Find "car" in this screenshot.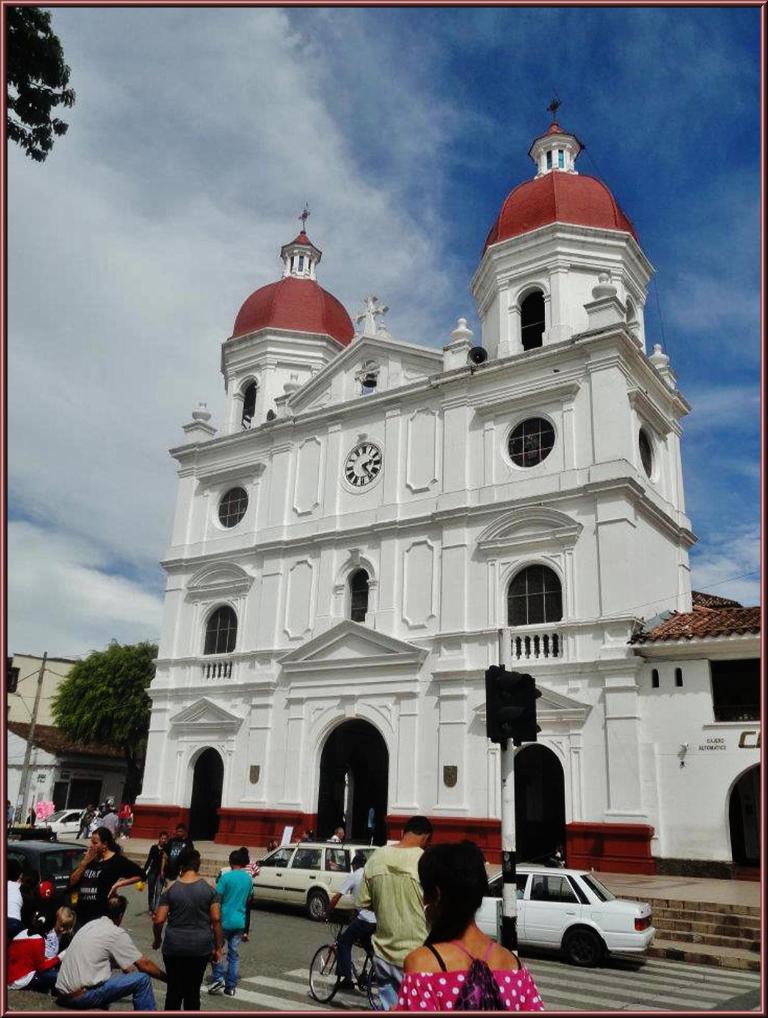
The bounding box for "car" is box=[8, 827, 85, 900].
